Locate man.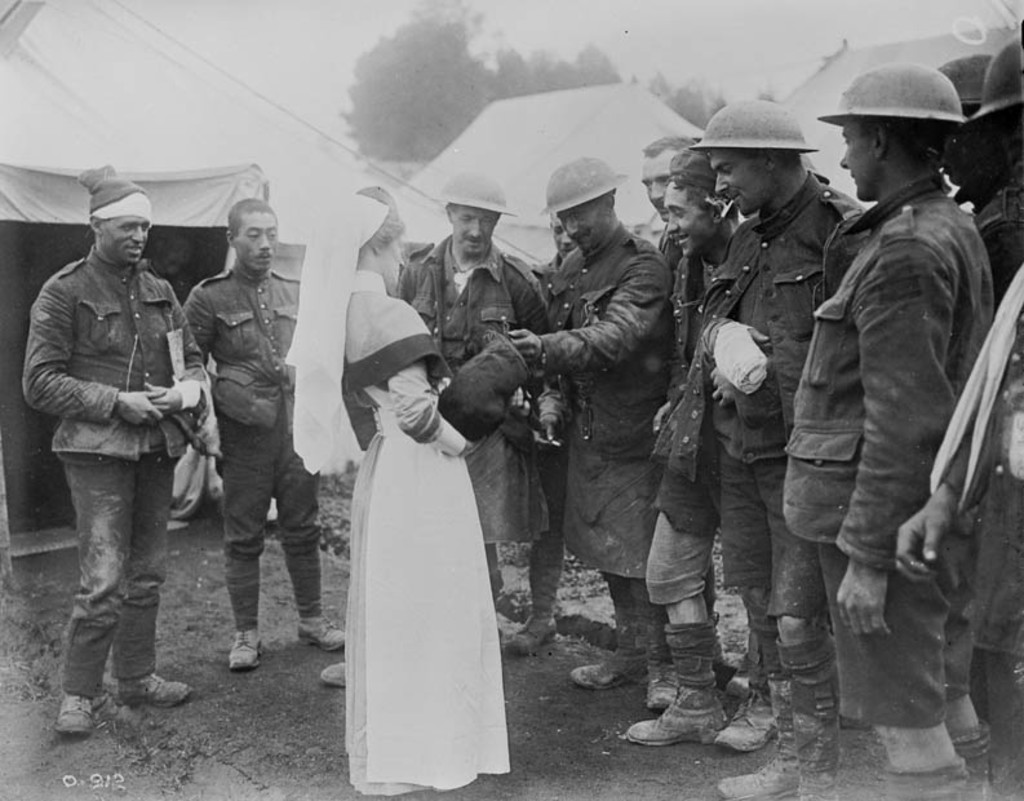
Bounding box: [x1=784, y1=62, x2=992, y2=800].
